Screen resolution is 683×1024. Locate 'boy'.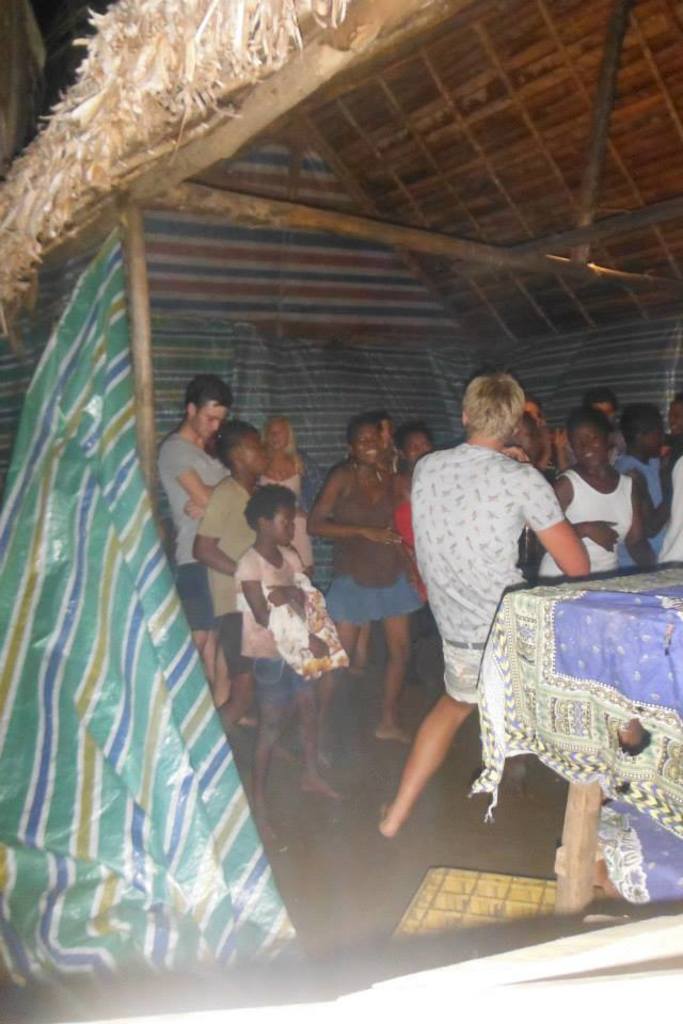
left=624, top=402, right=672, bottom=559.
